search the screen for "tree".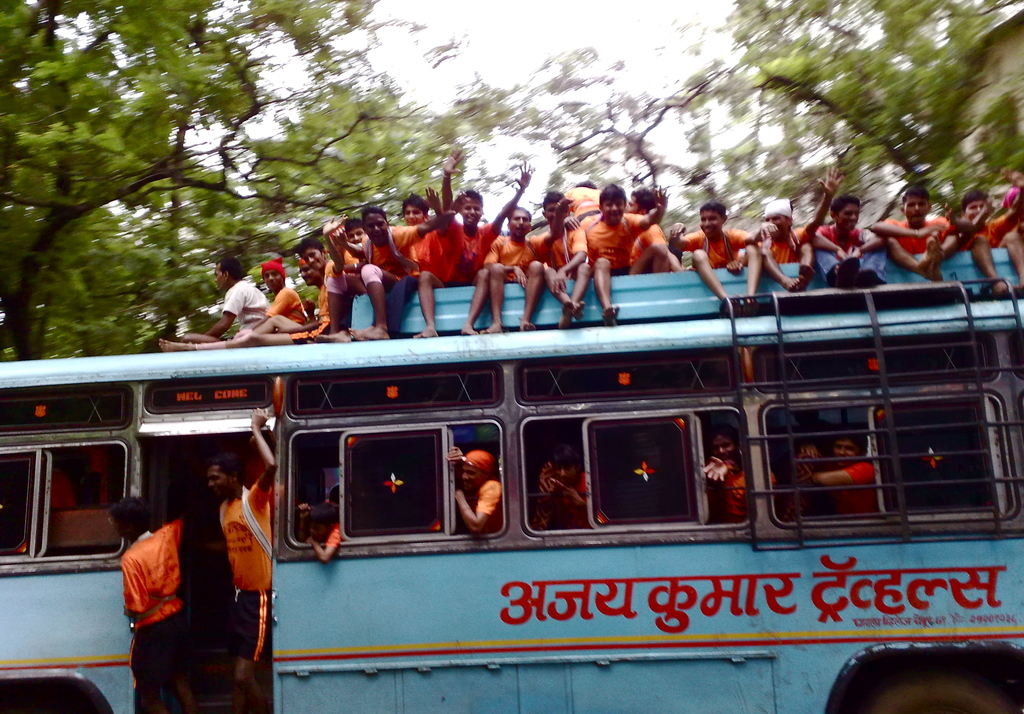
Found at box(0, 0, 405, 343).
